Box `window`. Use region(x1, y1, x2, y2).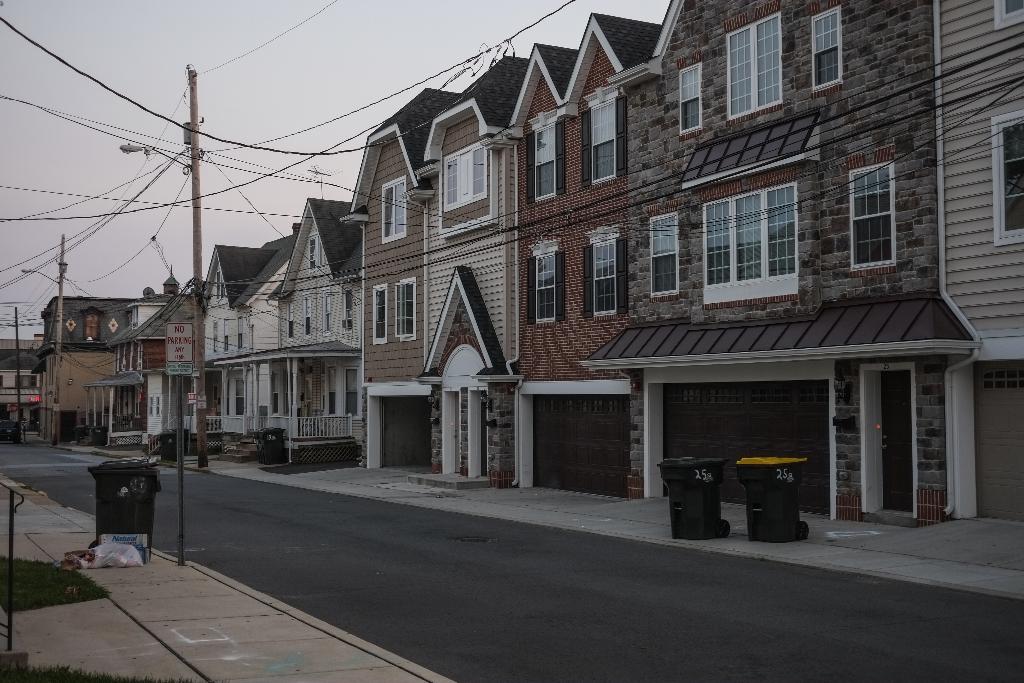
region(991, 0, 1023, 27).
